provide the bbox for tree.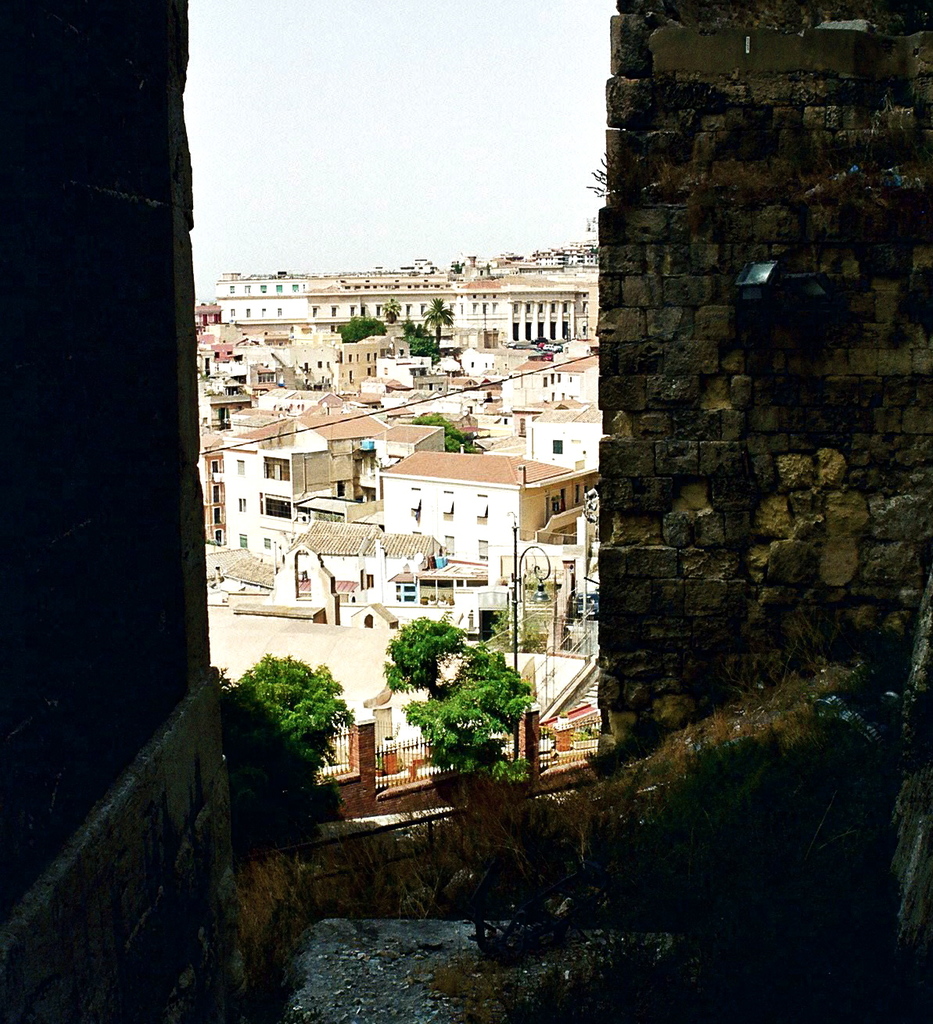
[403,321,441,338].
